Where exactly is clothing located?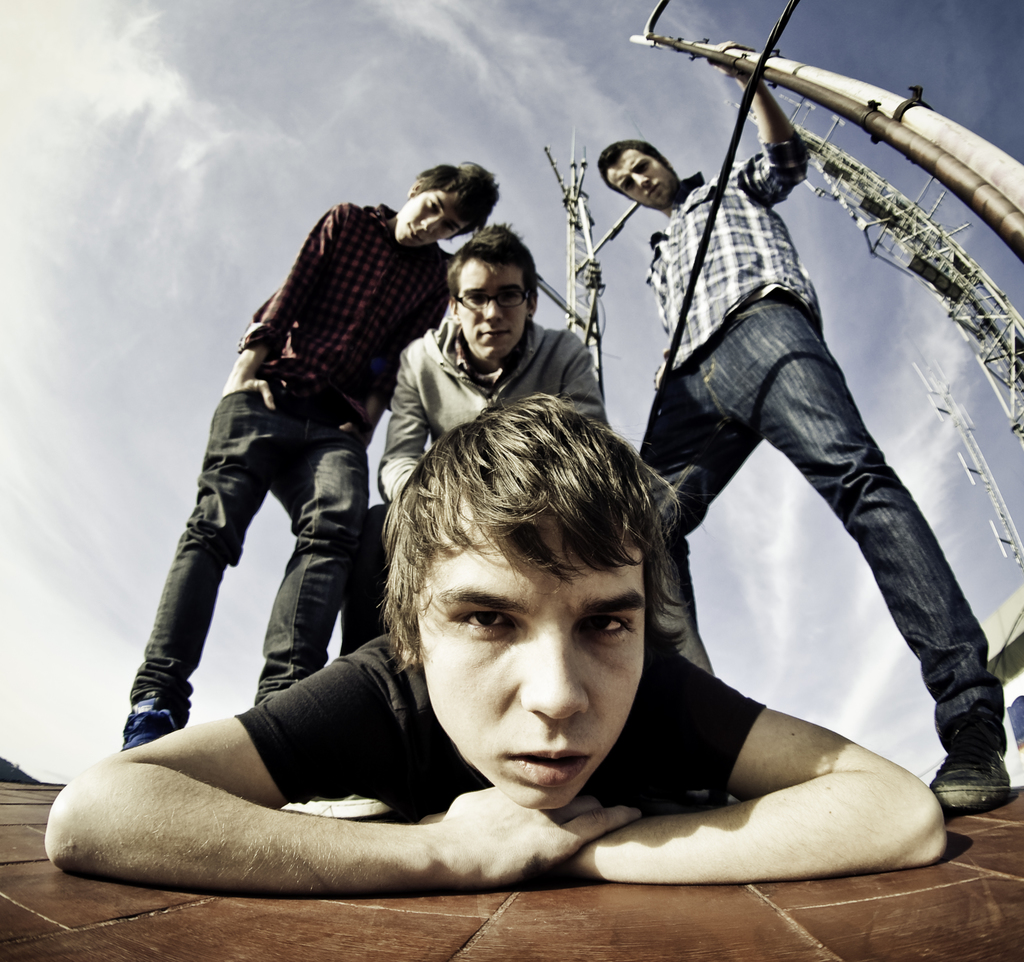
Its bounding box is bbox(331, 315, 601, 659).
